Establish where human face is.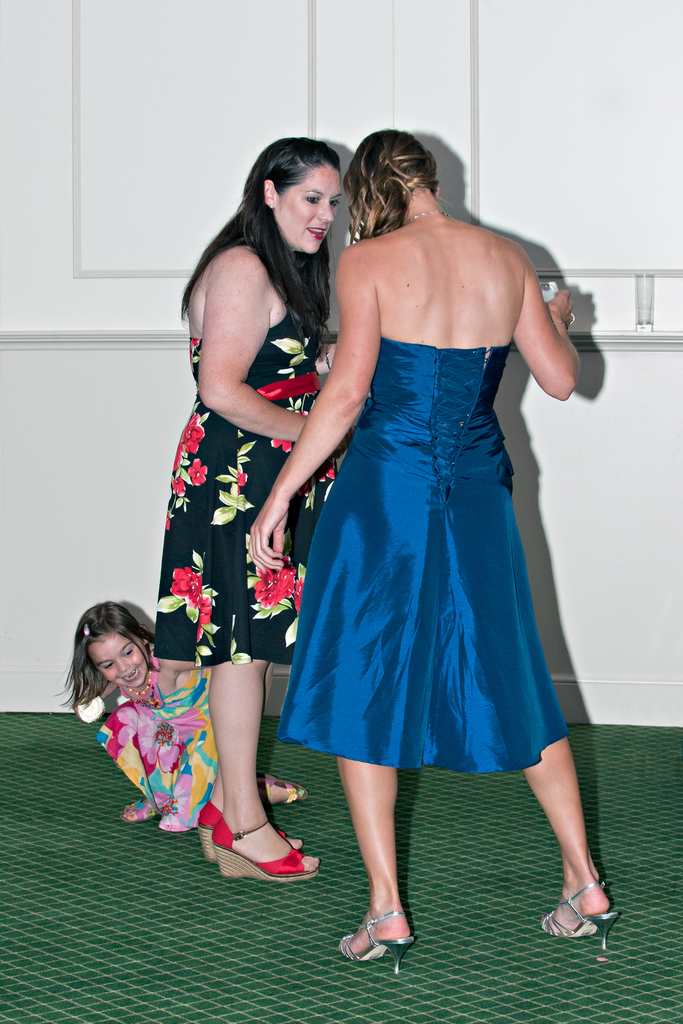
Established at bbox=(280, 163, 345, 252).
